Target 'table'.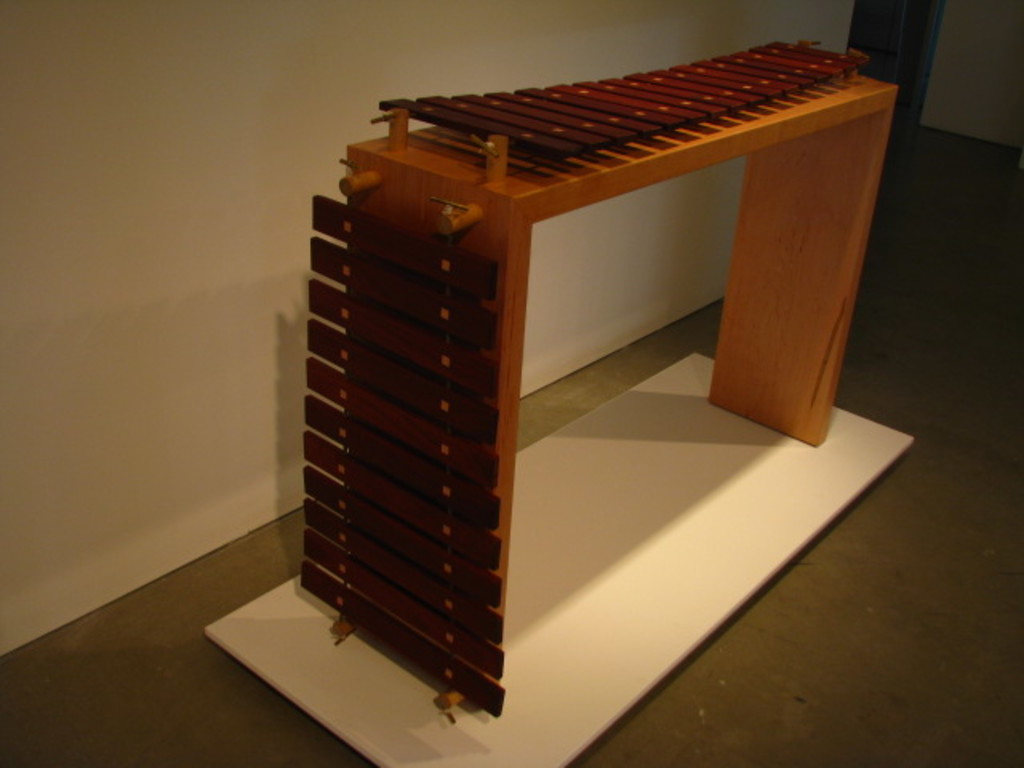
Target region: 344 32 899 723.
